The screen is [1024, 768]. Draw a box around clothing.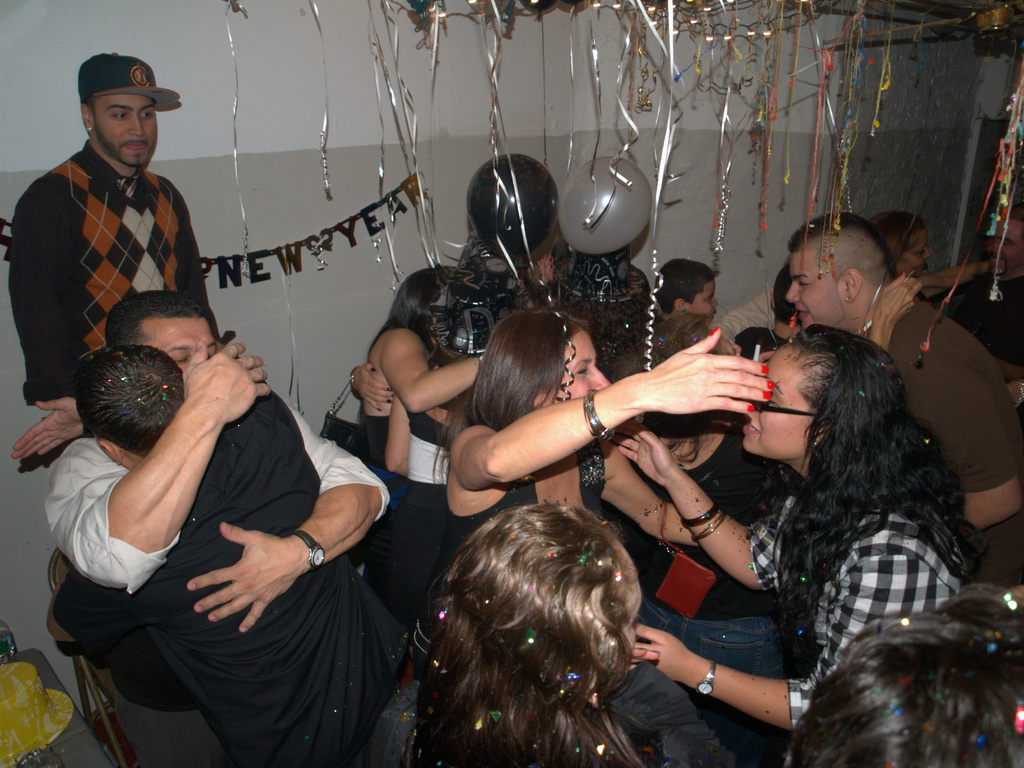
BBox(741, 478, 962, 740).
